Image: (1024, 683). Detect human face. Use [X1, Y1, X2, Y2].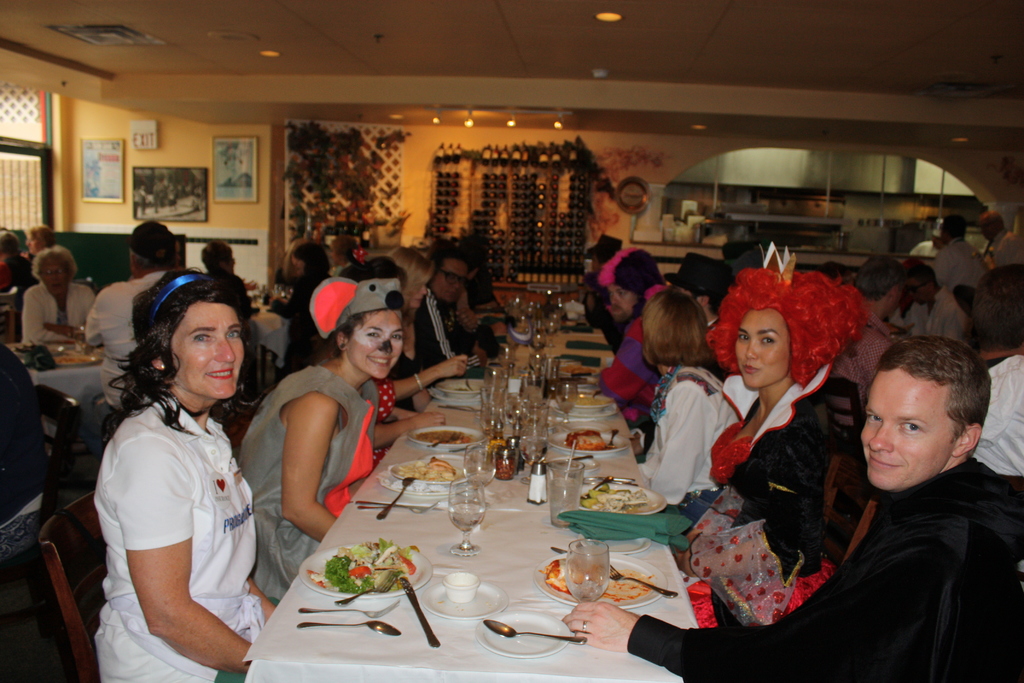
[38, 256, 68, 293].
